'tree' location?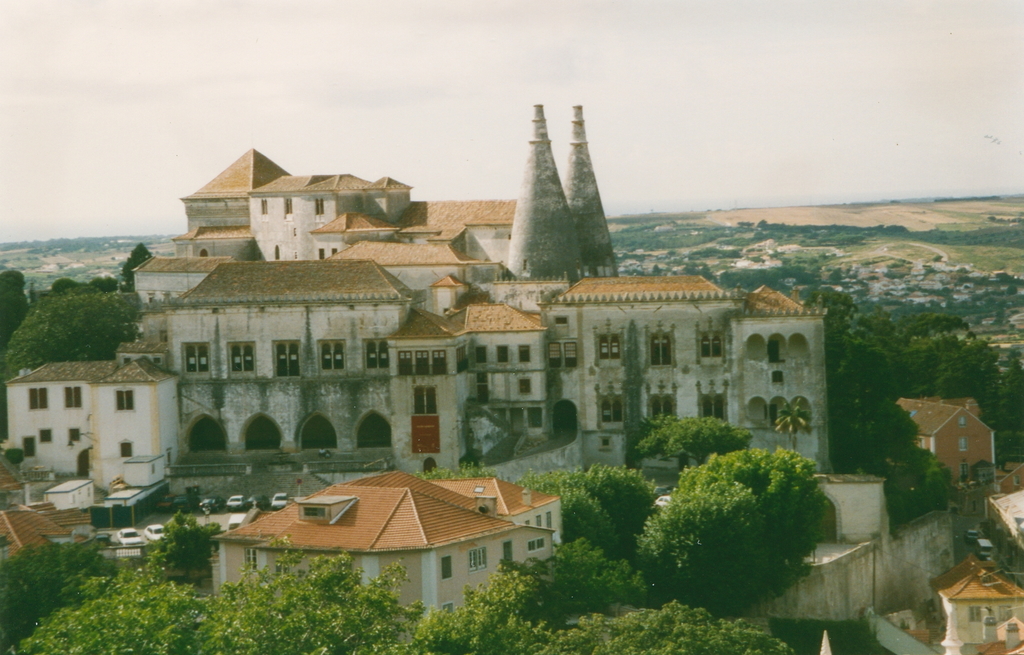
detection(852, 394, 906, 483)
